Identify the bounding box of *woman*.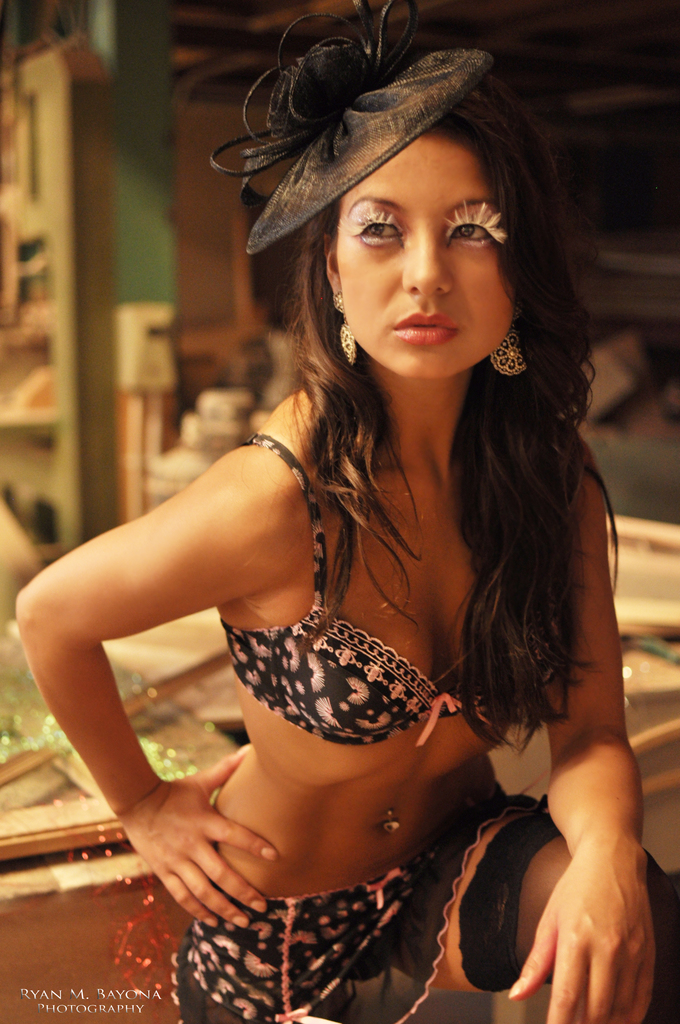
box=[39, 27, 651, 1023].
